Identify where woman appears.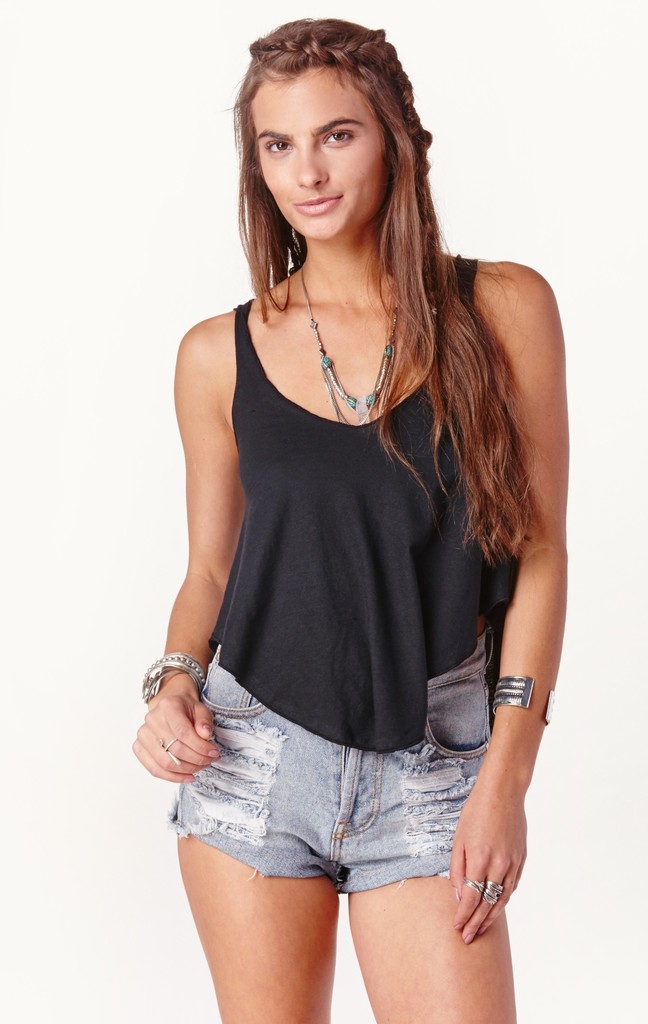
Appears at 119, 0, 567, 917.
